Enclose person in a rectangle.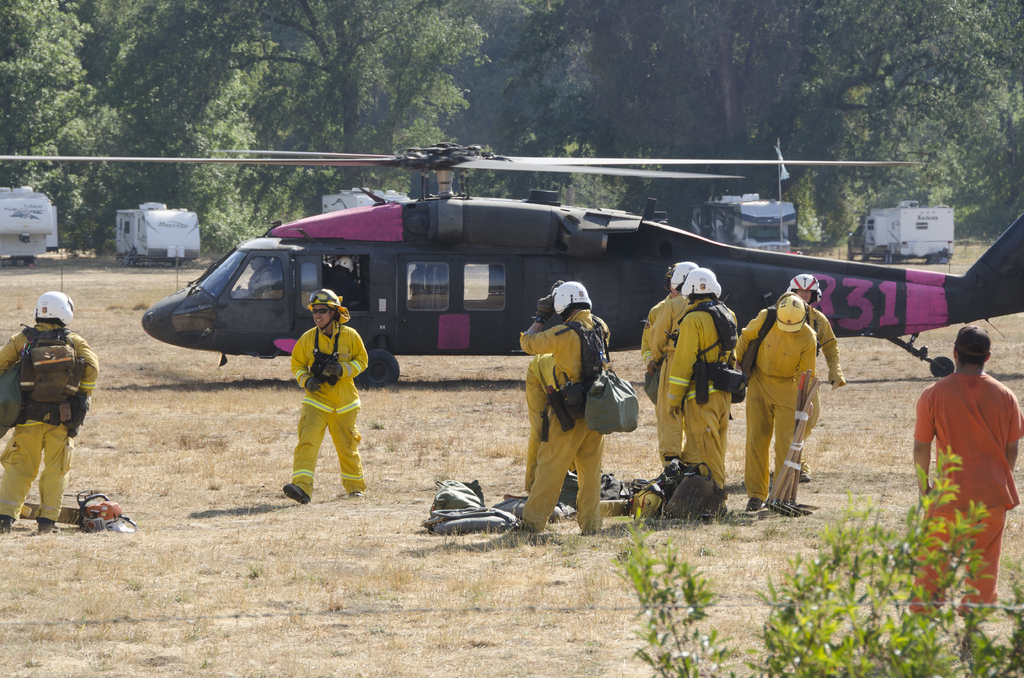
(left=7, top=289, right=87, bottom=533).
